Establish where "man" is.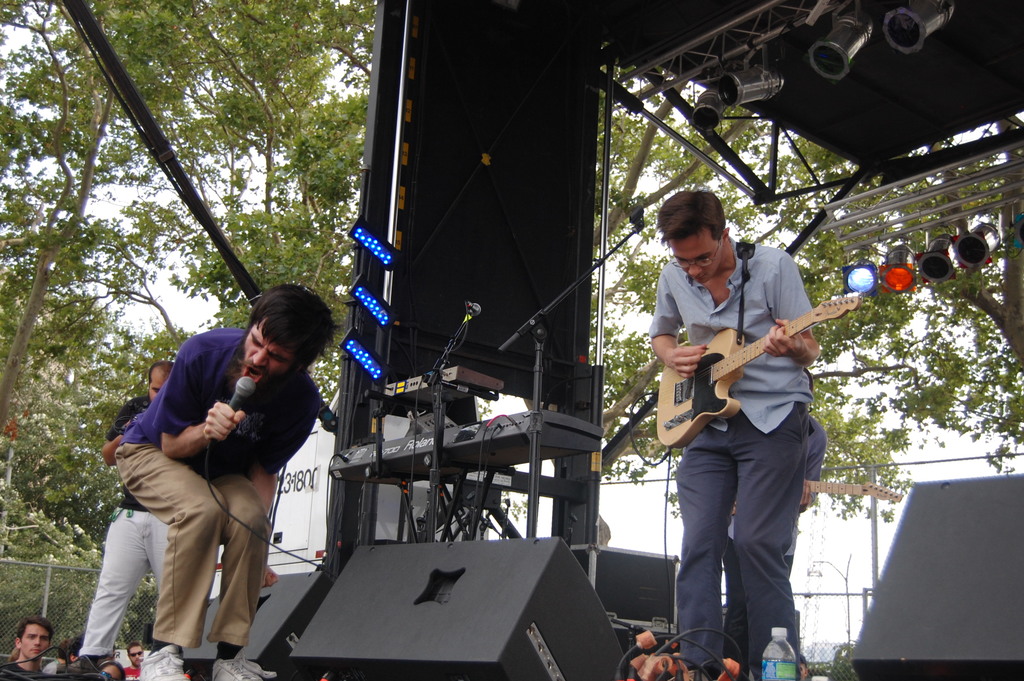
Established at bbox(0, 616, 52, 680).
